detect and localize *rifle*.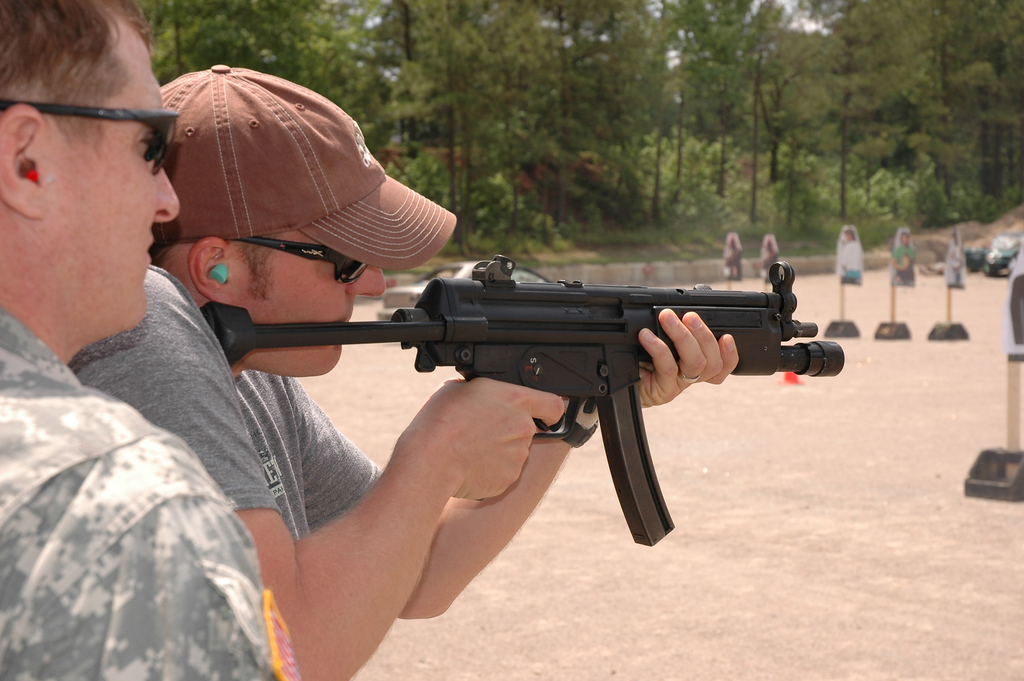
Localized at select_region(200, 255, 842, 545).
